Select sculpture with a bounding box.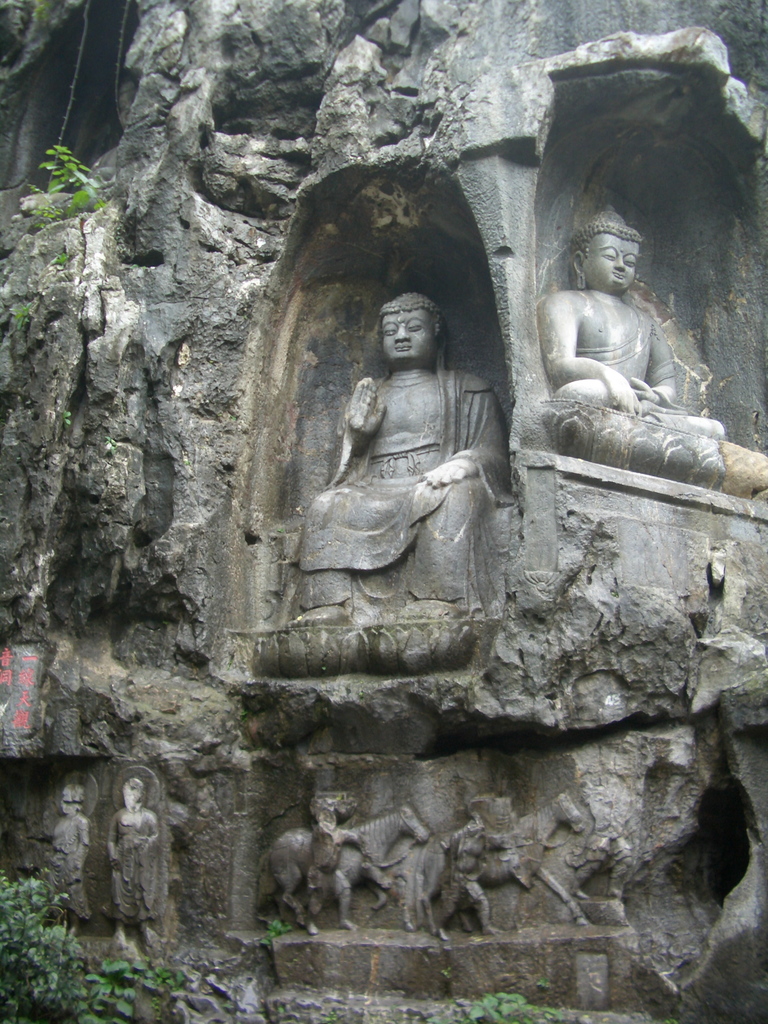
bbox=[45, 786, 90, 922].
